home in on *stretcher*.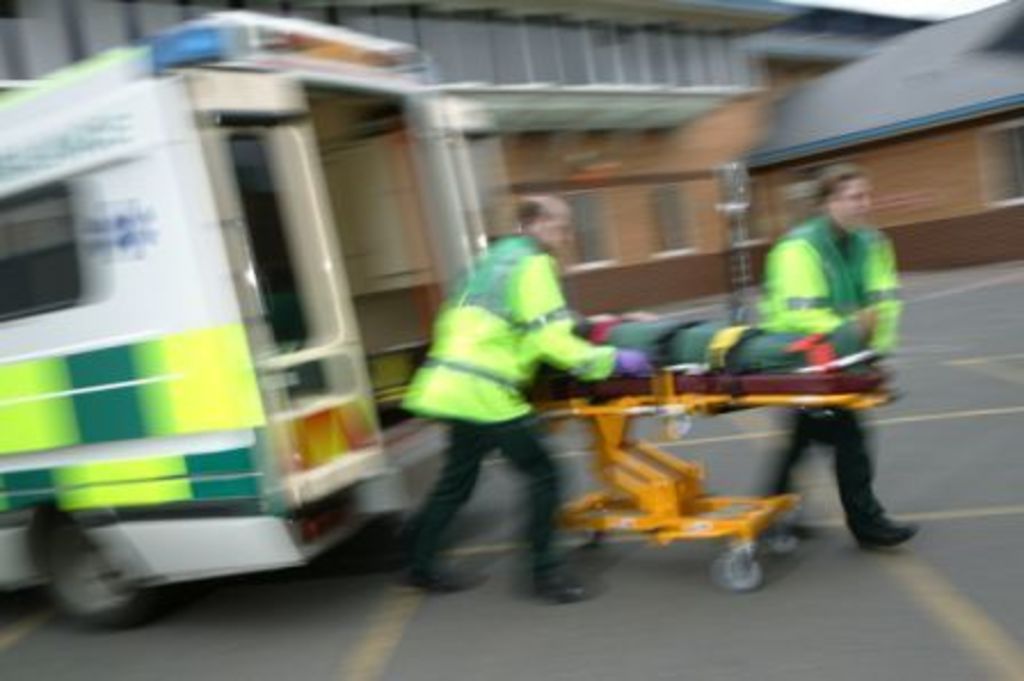
Homed in at <box>517,306,912,590</box>.
